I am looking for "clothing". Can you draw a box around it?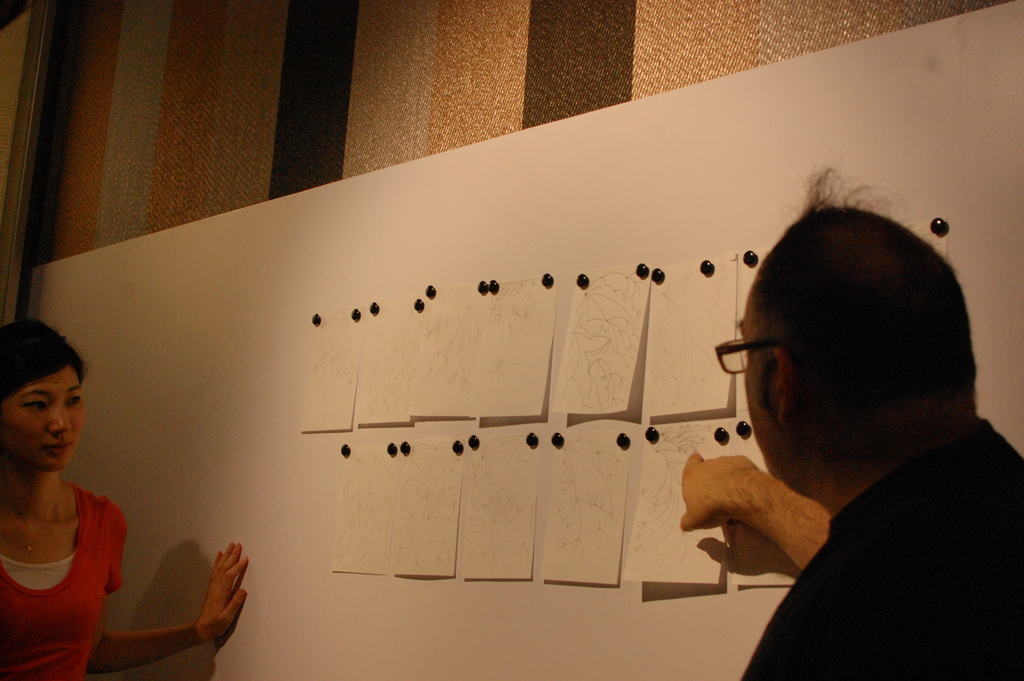
Sure, the bounding box is {"x1": 739, "y1": 416, "x2": 1023, "y2": 680}.
